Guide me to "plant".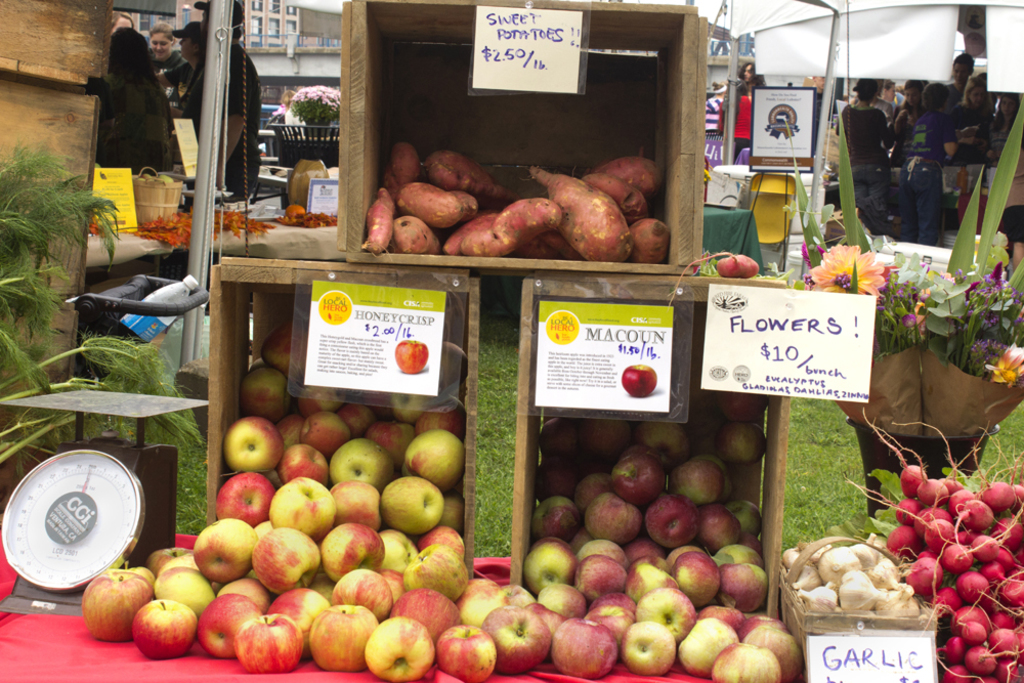
Guidance: locate(708, 94, 1023, 559).
